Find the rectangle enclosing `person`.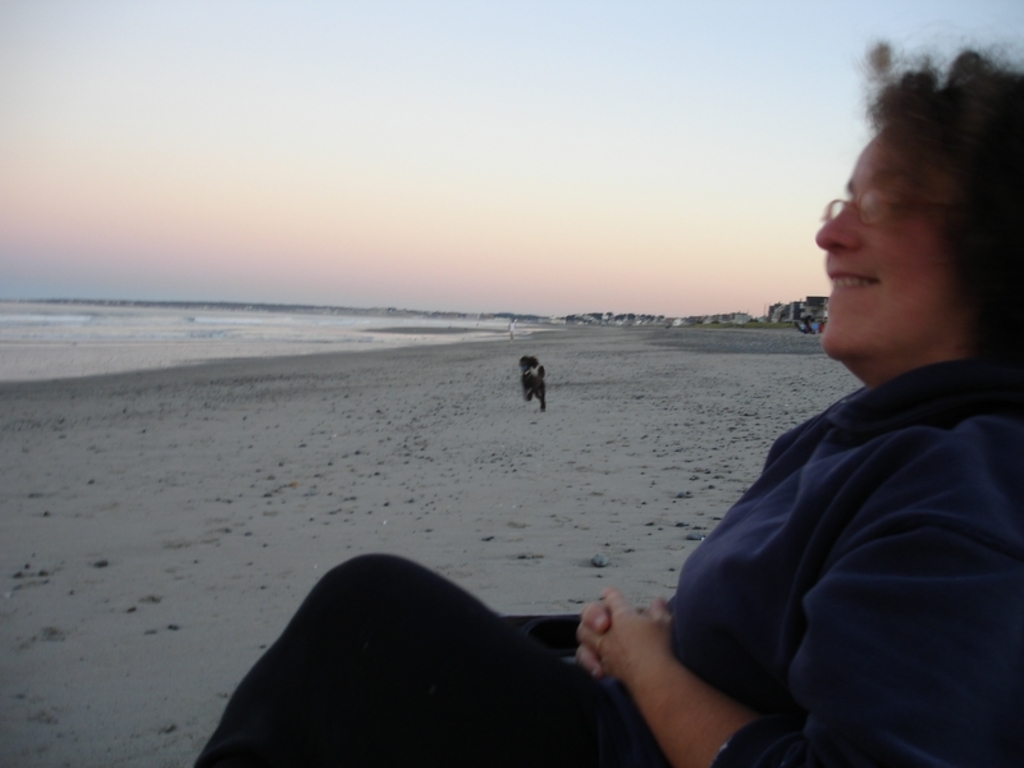
x1=192, y1=40, x2=1019, y2=764.
